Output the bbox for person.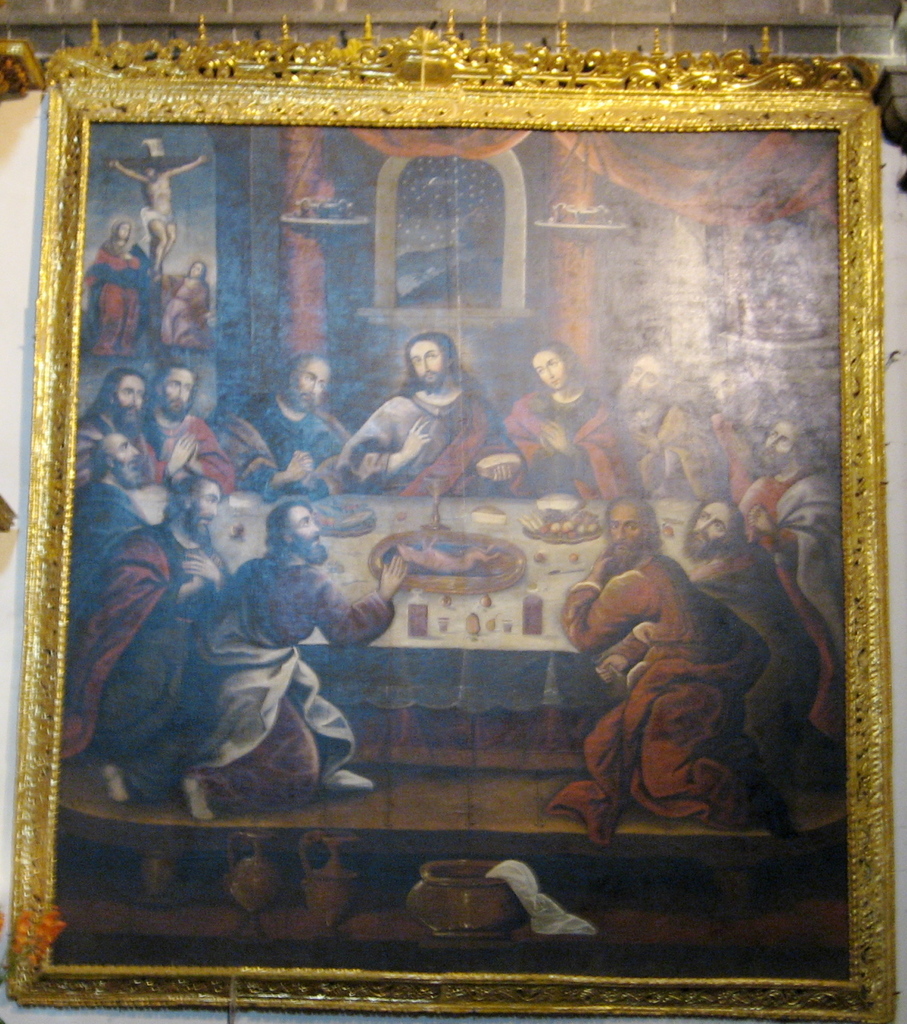
<bbox>582, 352, 776, 529</bbox>.
